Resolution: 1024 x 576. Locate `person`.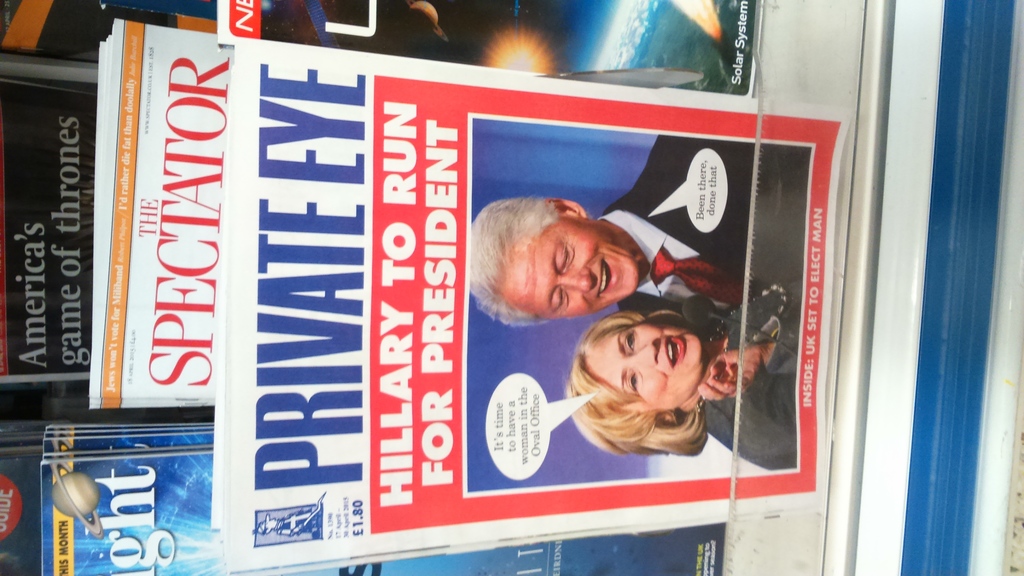
l=571, t=309, r=795, b=474.
